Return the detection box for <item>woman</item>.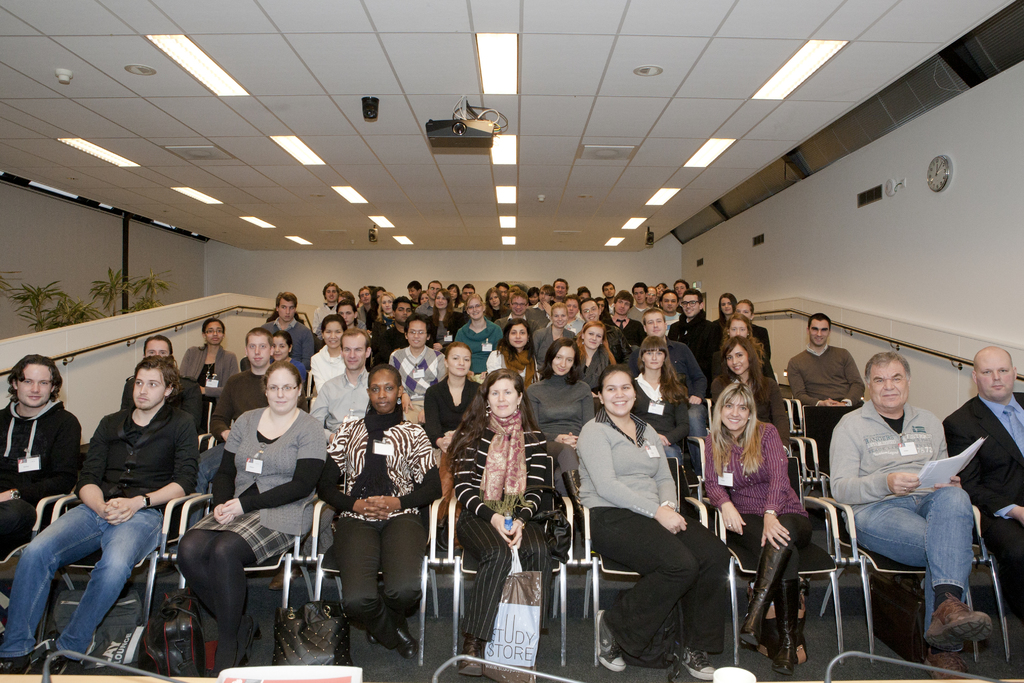
x1=588 y1=354 x2=719 y2=680.
